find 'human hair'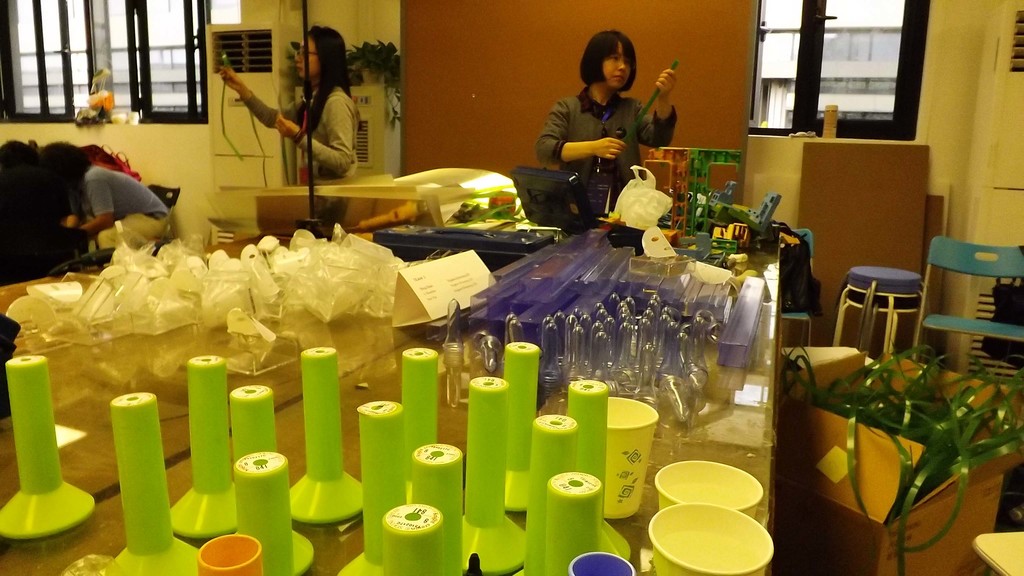
{"x1": 45, "y1": 140, "x2": 91, "y2": 184}
